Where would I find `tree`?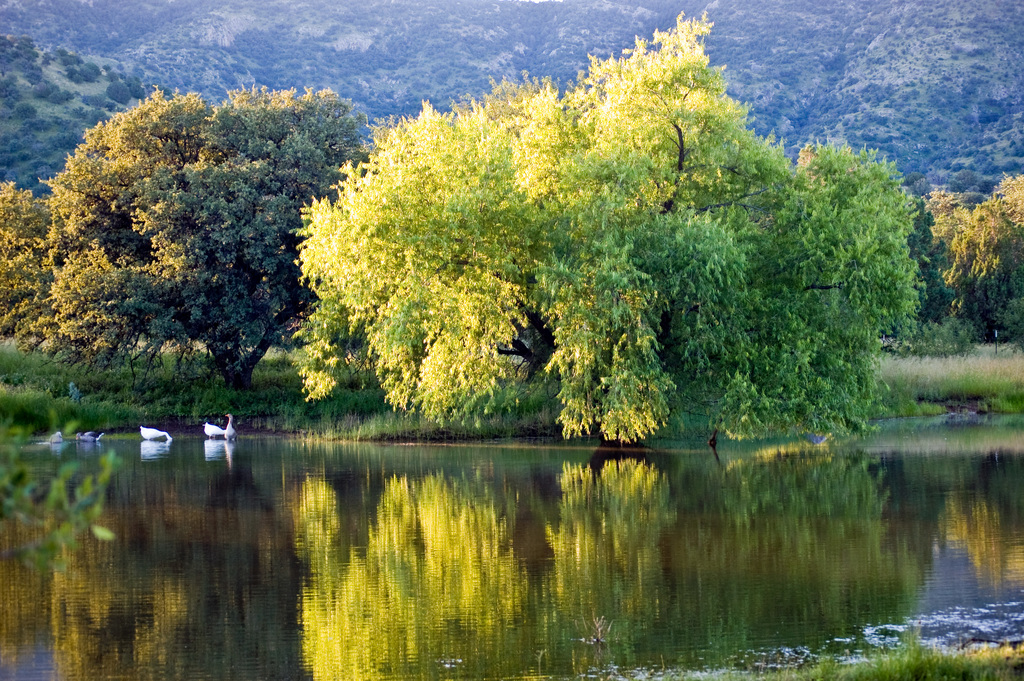
At [x1=266, y1=42, x2=937, y2=436].
